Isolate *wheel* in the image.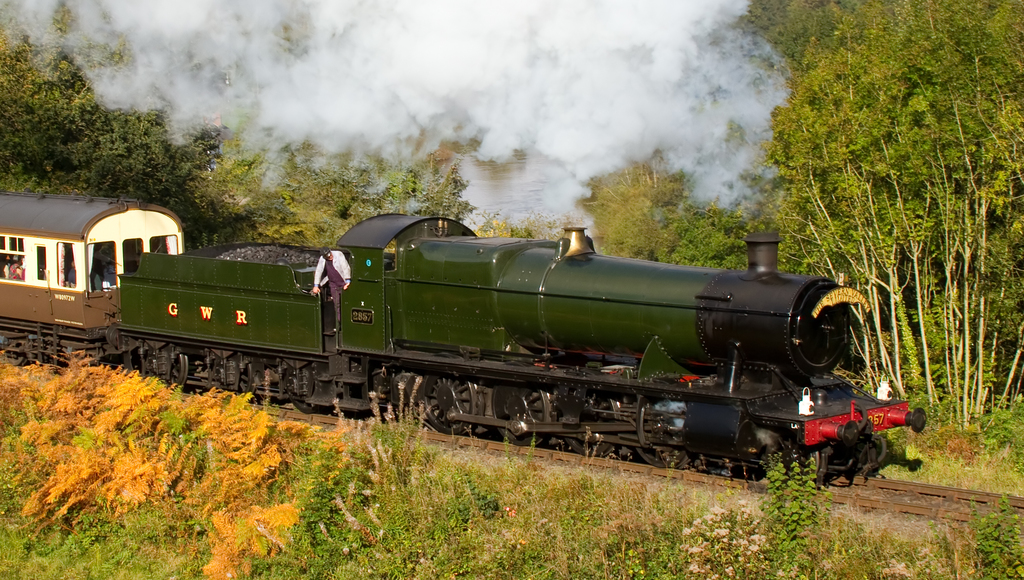
Isolated region: <bbox>209, 350, 246, 394</bbox>.
